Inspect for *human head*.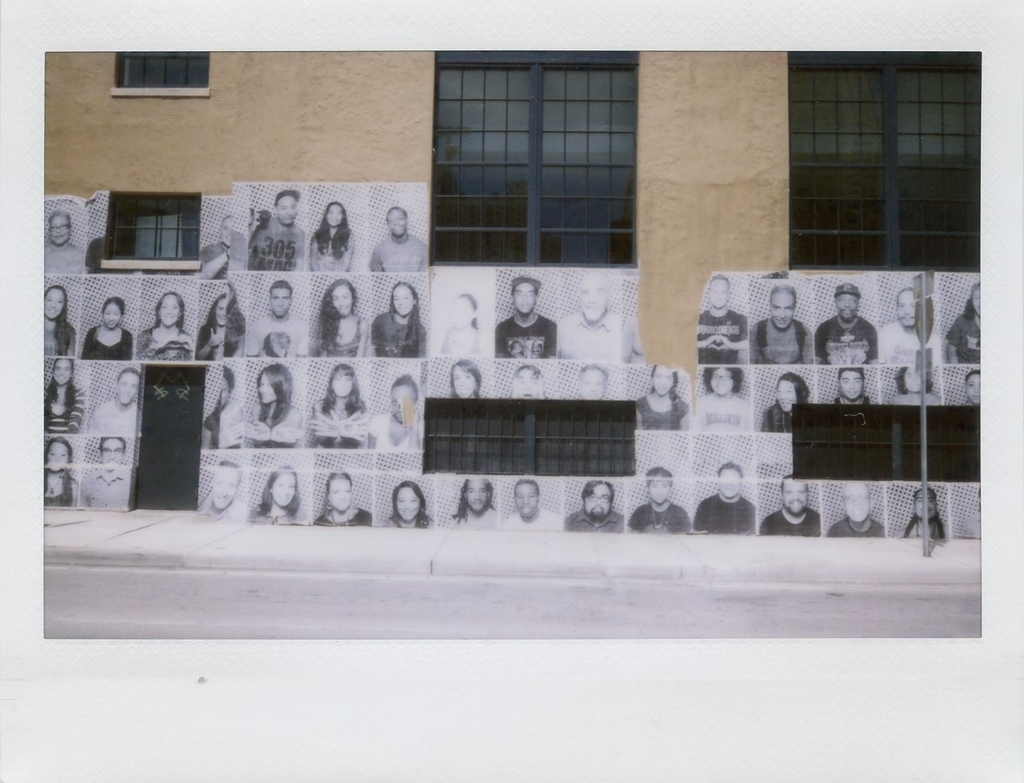
Inspection: <box>272,191,300,222</box>.
